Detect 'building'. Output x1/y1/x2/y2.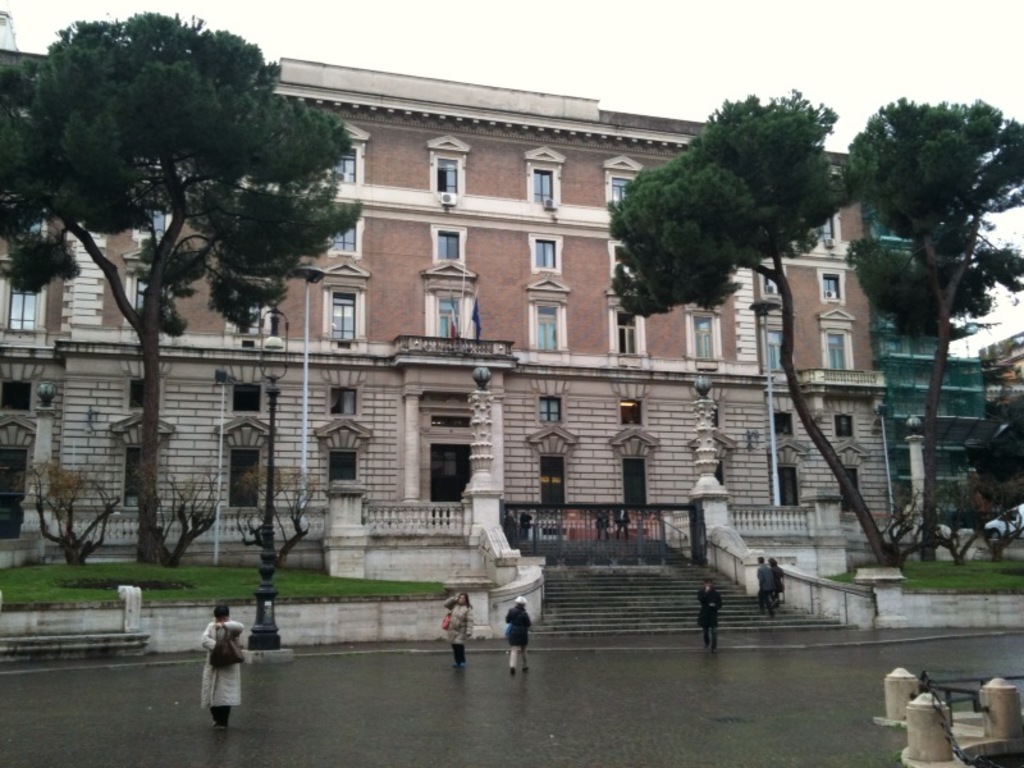
0/9/901/653.
